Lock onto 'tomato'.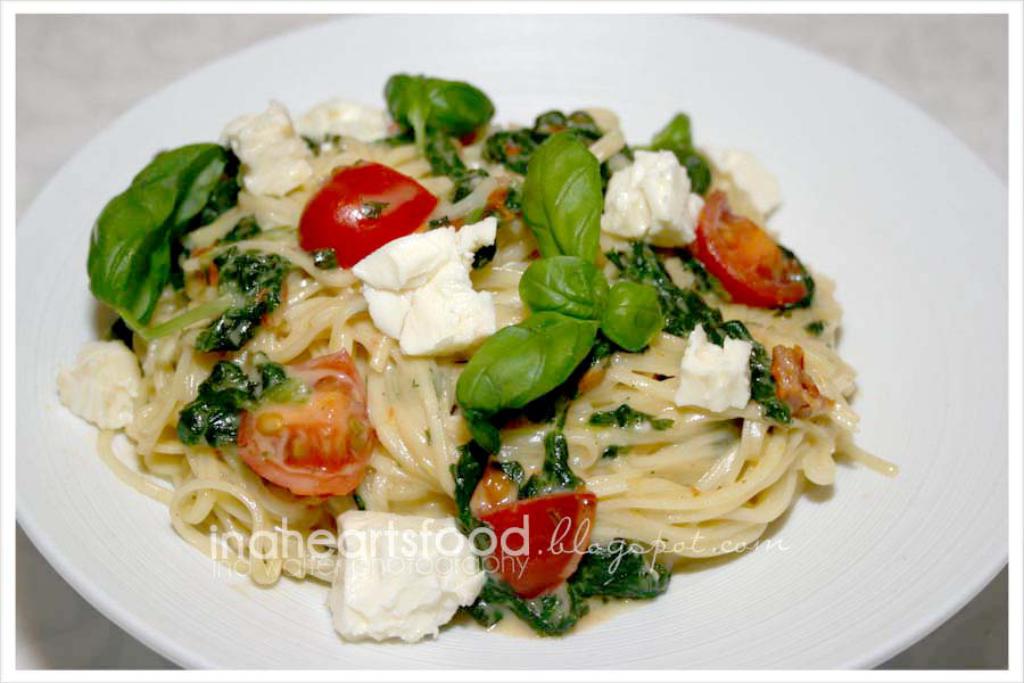
Locked: <box>696,189,806,302</box>.
